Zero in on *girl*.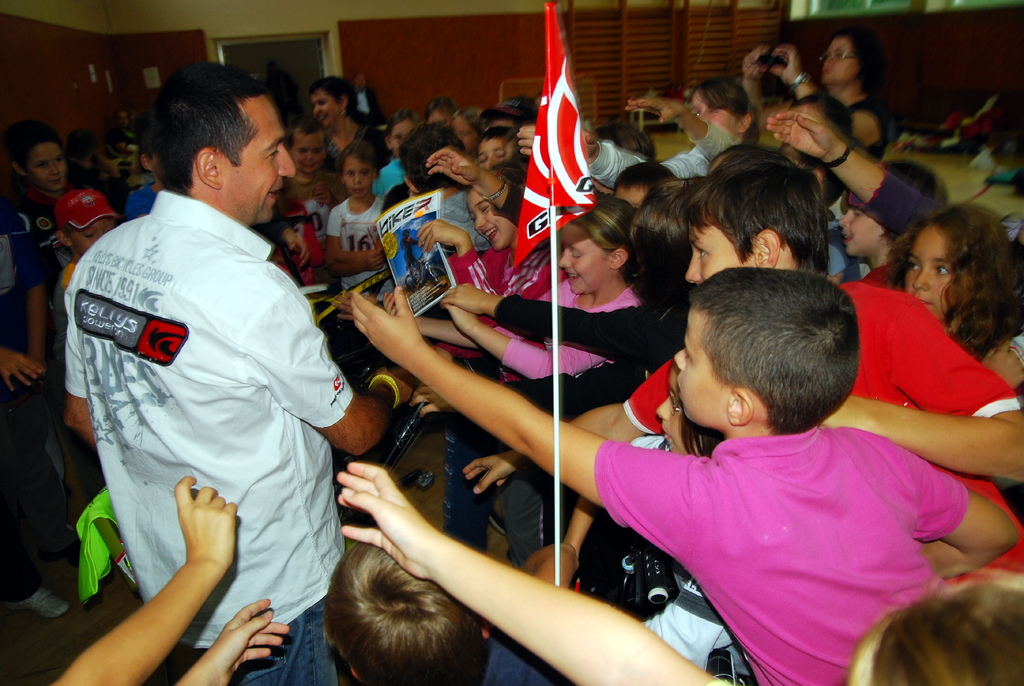
Zeroed in: 332:143:379:281.
